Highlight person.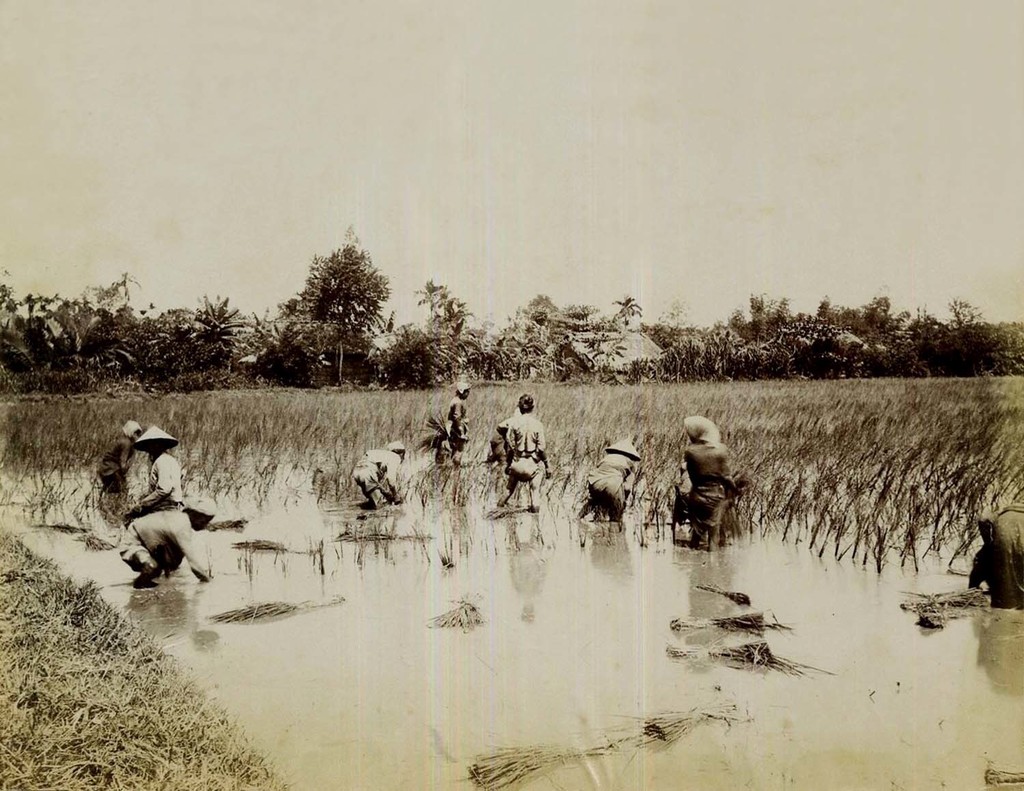
Highlighted region: select_region(124, 419, 184, 521).
